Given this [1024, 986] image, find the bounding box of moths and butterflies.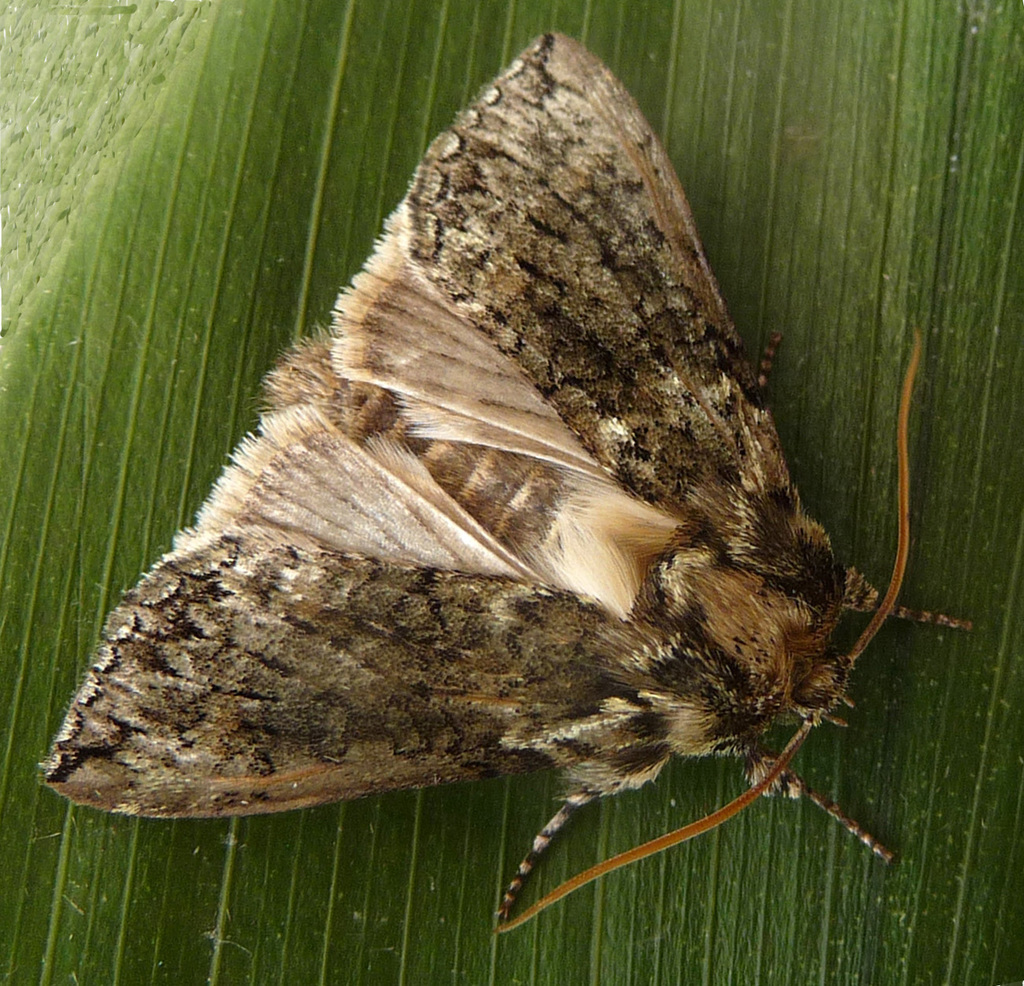
detection(35, 27, 982, 940).
